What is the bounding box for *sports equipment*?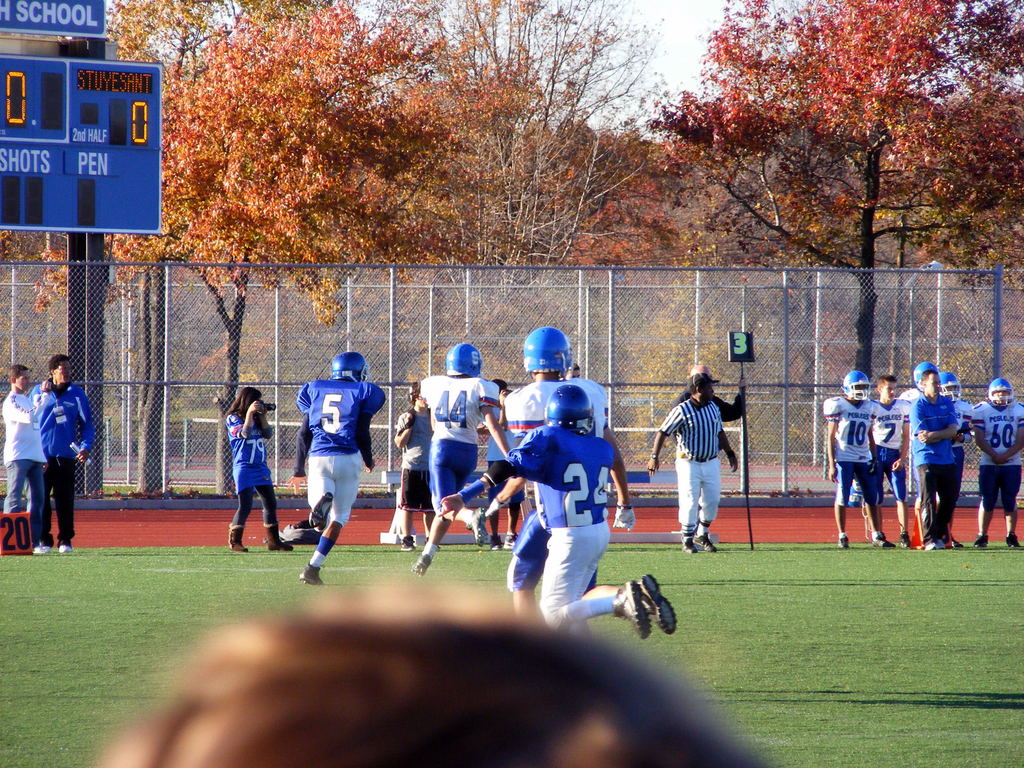
left=842, top=369, right=872, bottom=400.
